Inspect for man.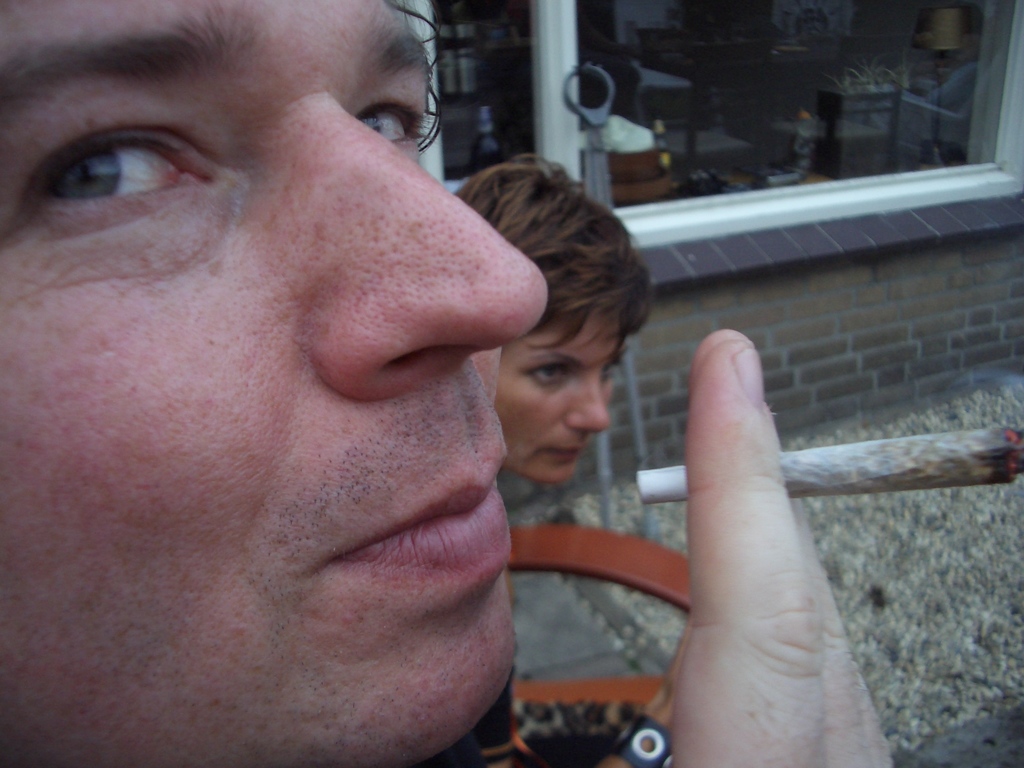
Inspection: (145,81,840,767).
